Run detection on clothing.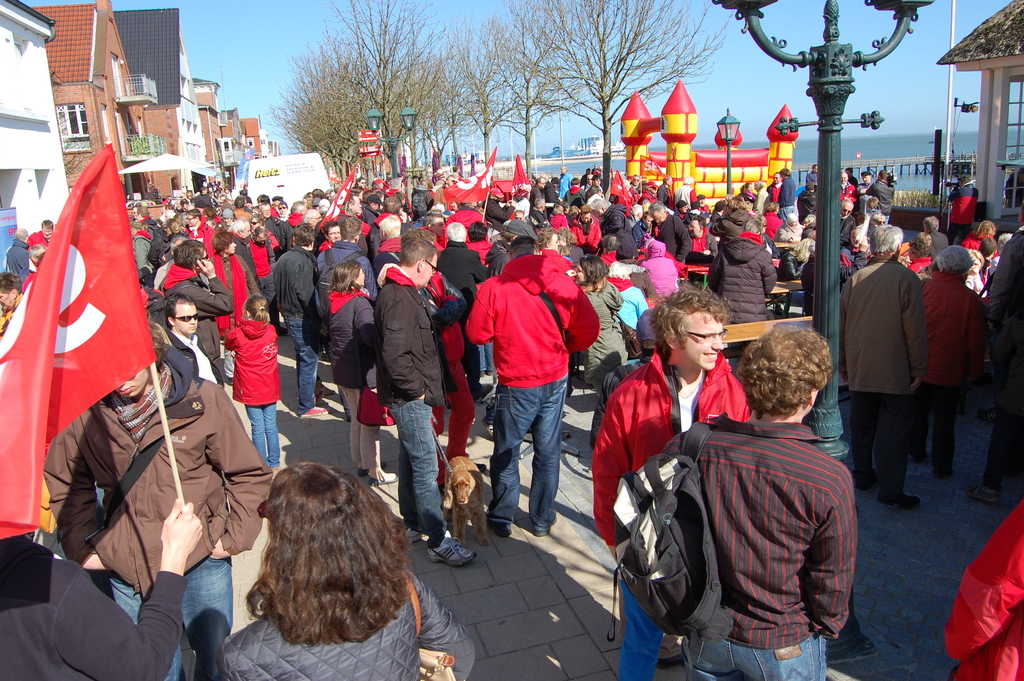
Result: rect(642, 258, 676, 298).
